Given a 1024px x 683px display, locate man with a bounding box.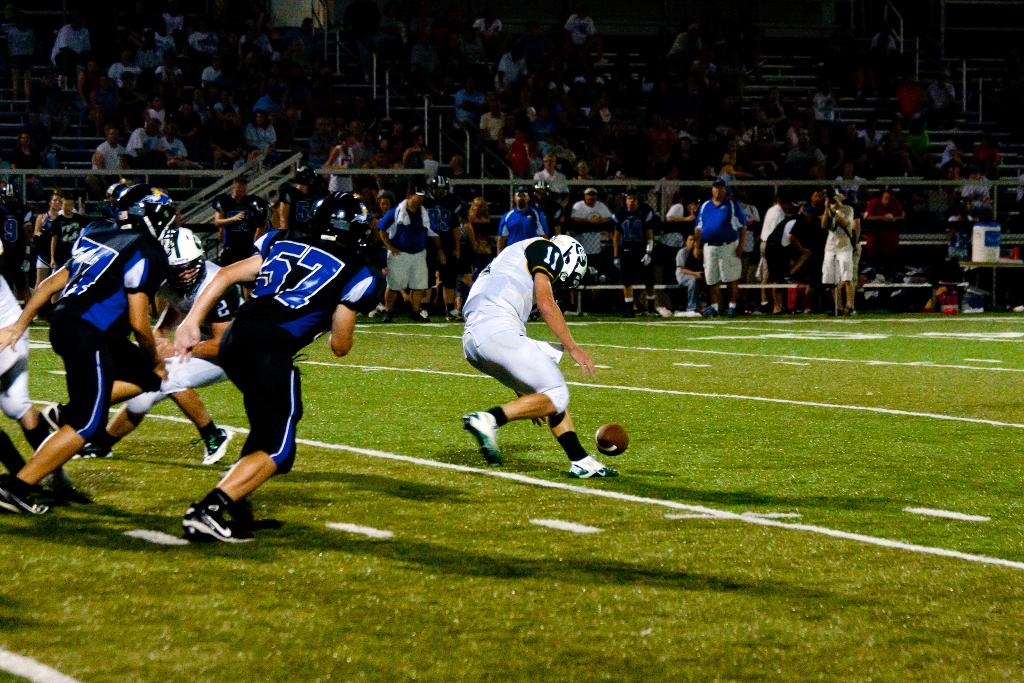
Located: (374,188,438,322).
